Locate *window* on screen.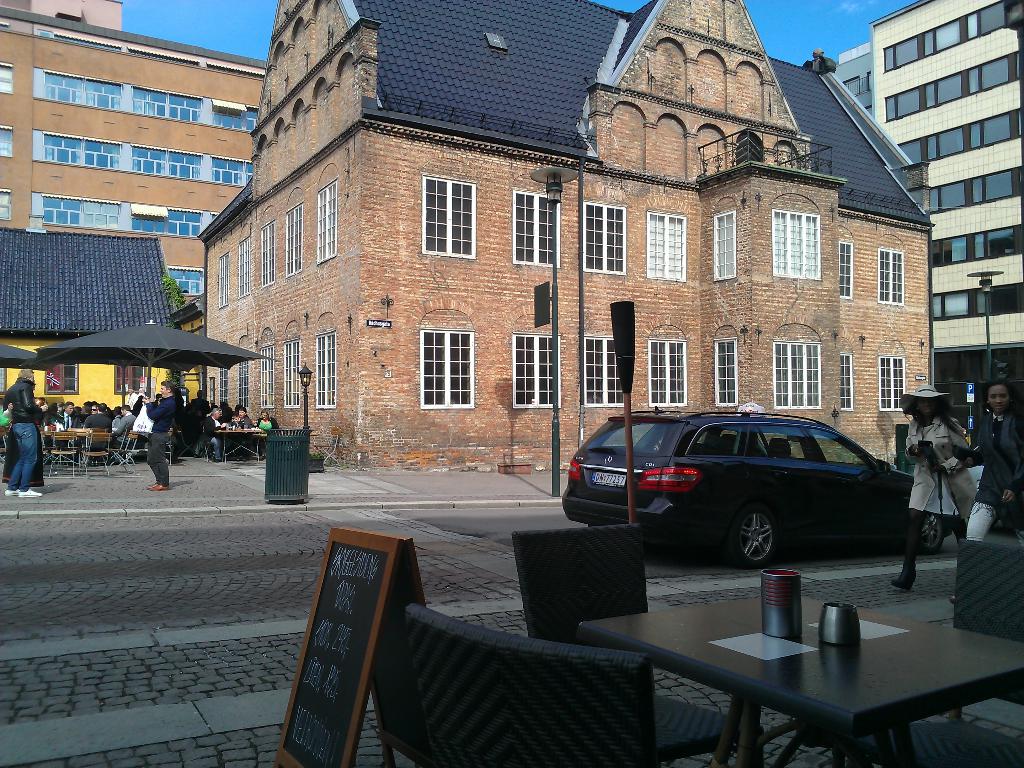
On screen at locate(511, 333, 564, 409).
